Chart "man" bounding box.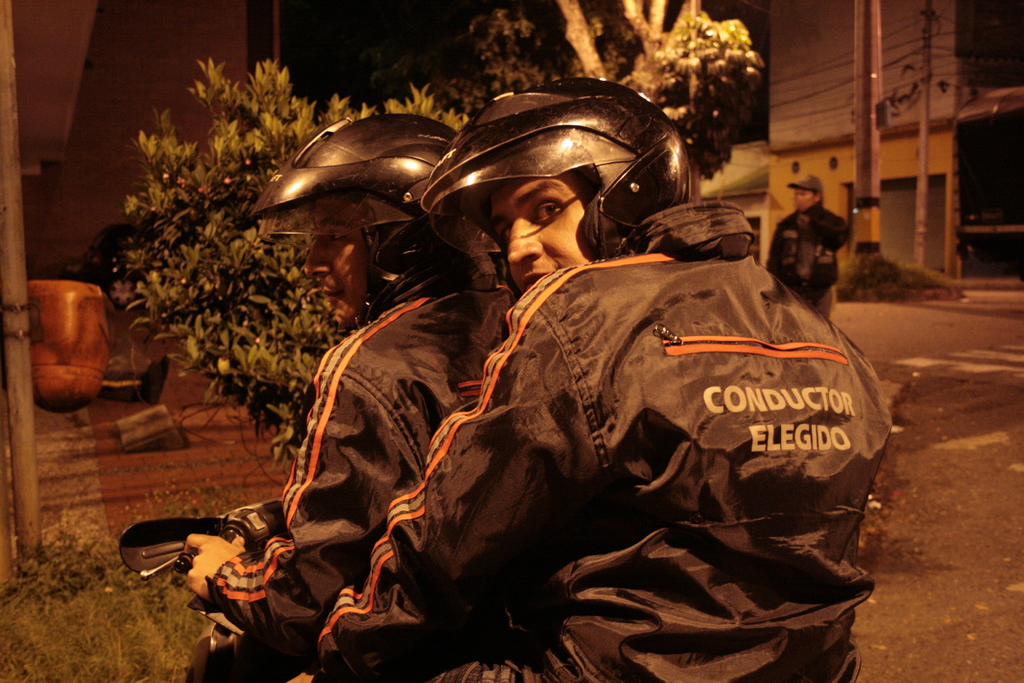
Charted: pyautogui.locateOnScreen(765, 175, 844, 320).
